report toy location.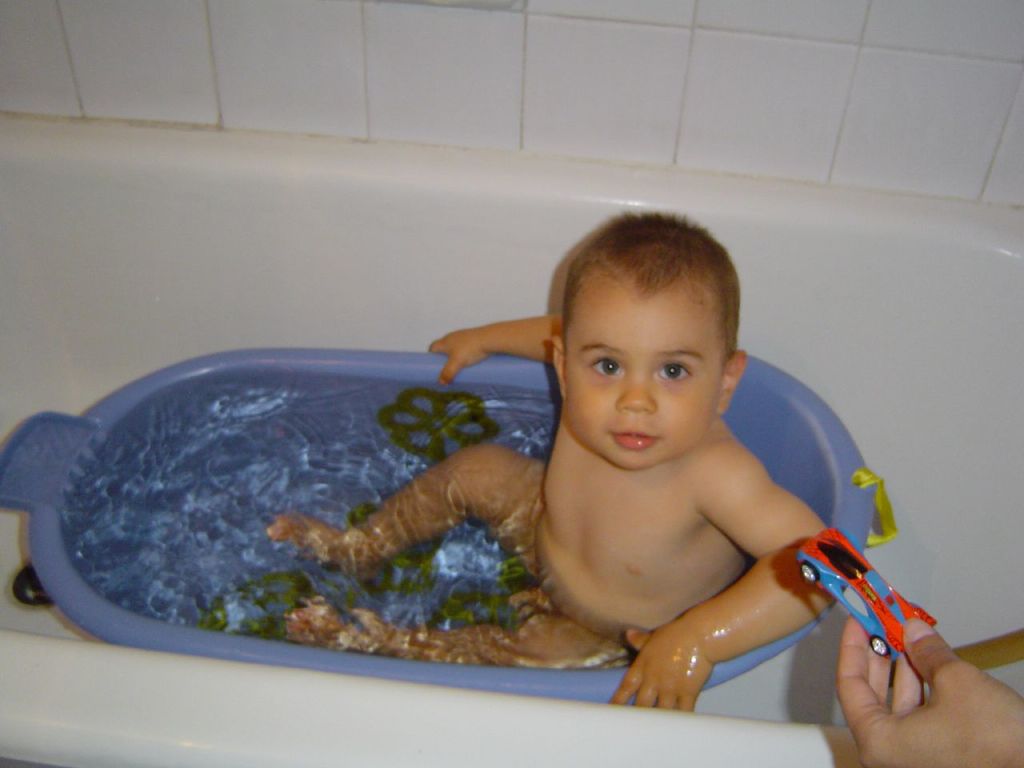
Report: rect(198, 562, 314, 642).
